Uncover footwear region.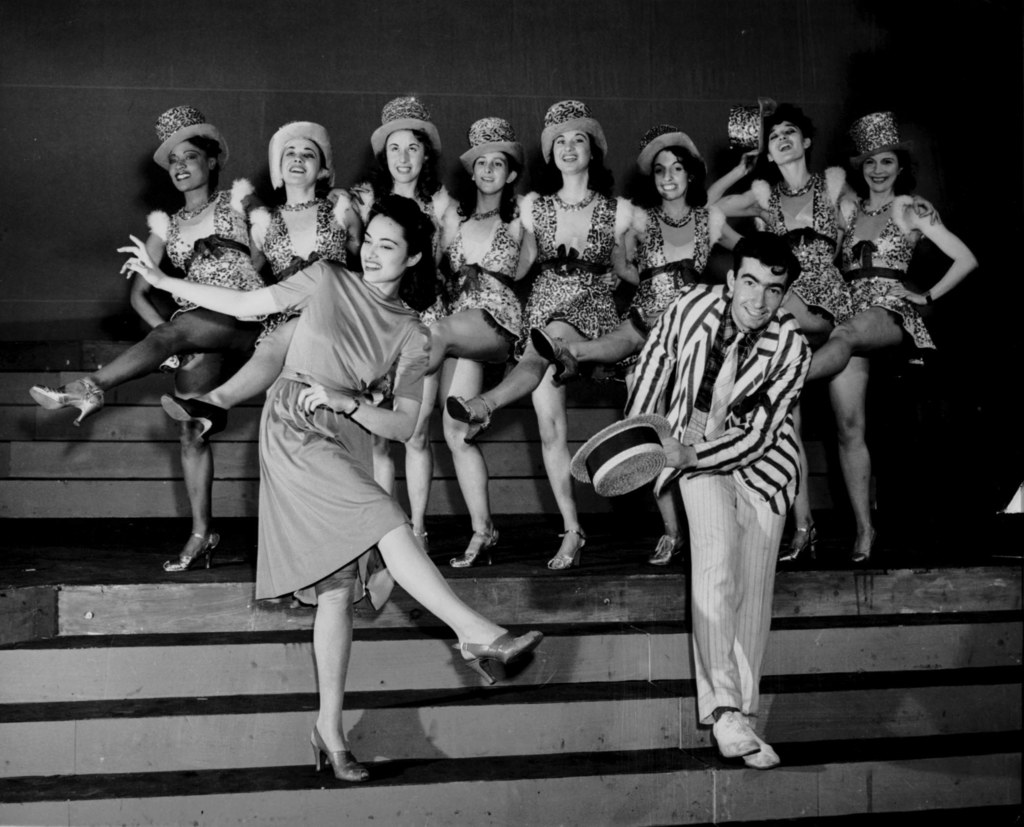
Uncovered: region(849, 530, 890, 573).
